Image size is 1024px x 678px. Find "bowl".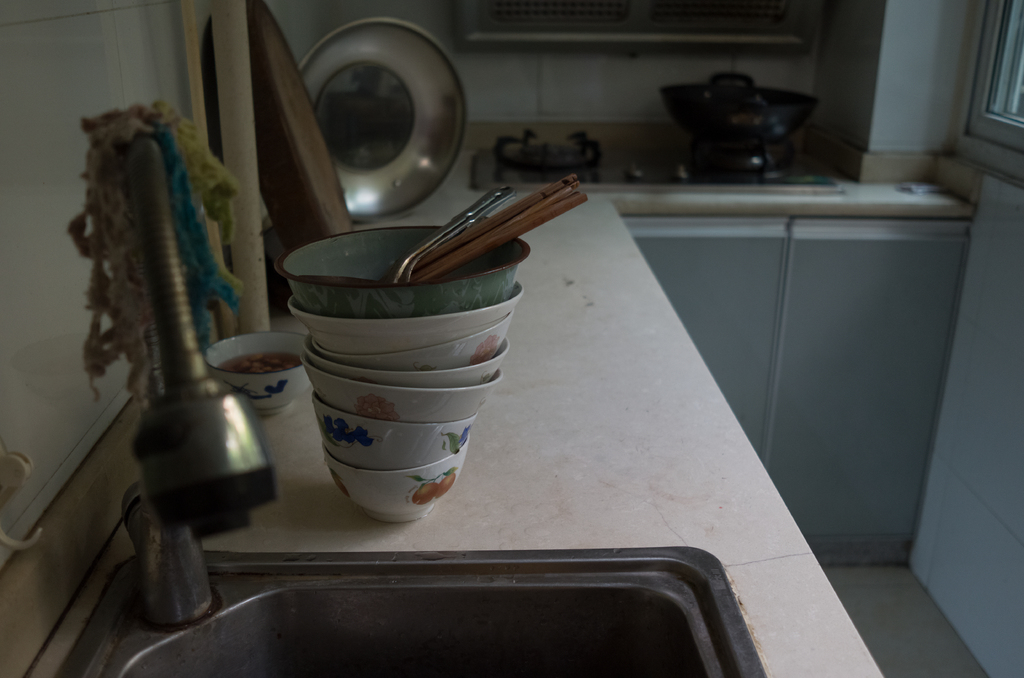
locate(207, 327, 309, 417).
